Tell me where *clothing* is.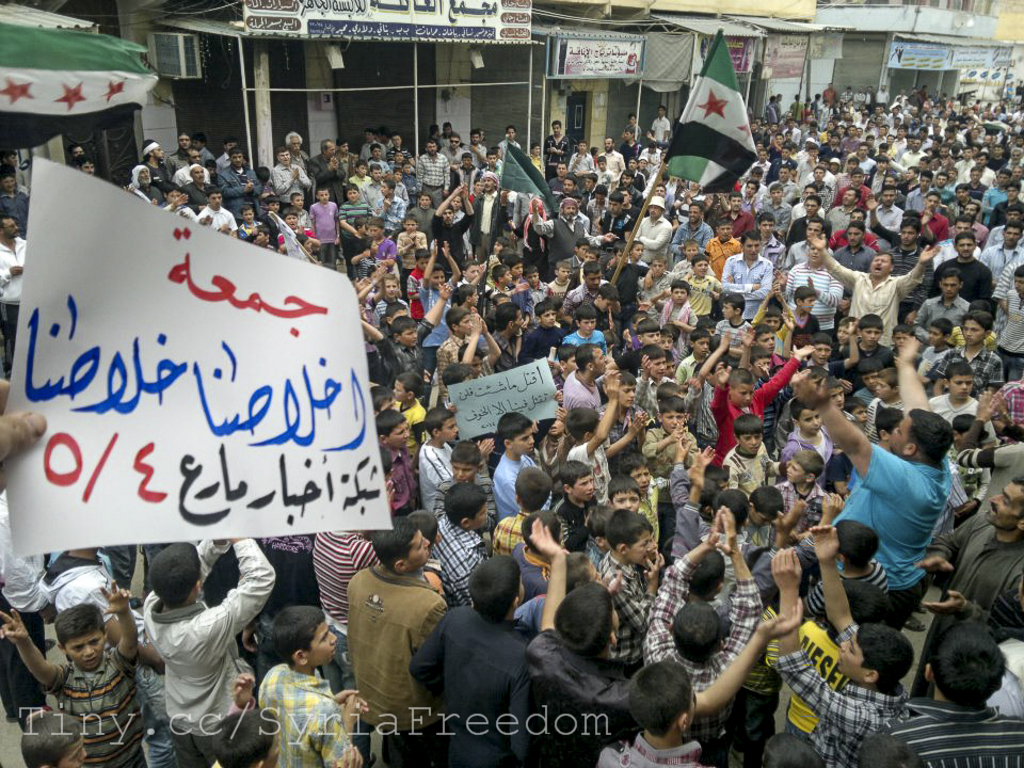
*clothing* is at (167,145,183,170).
